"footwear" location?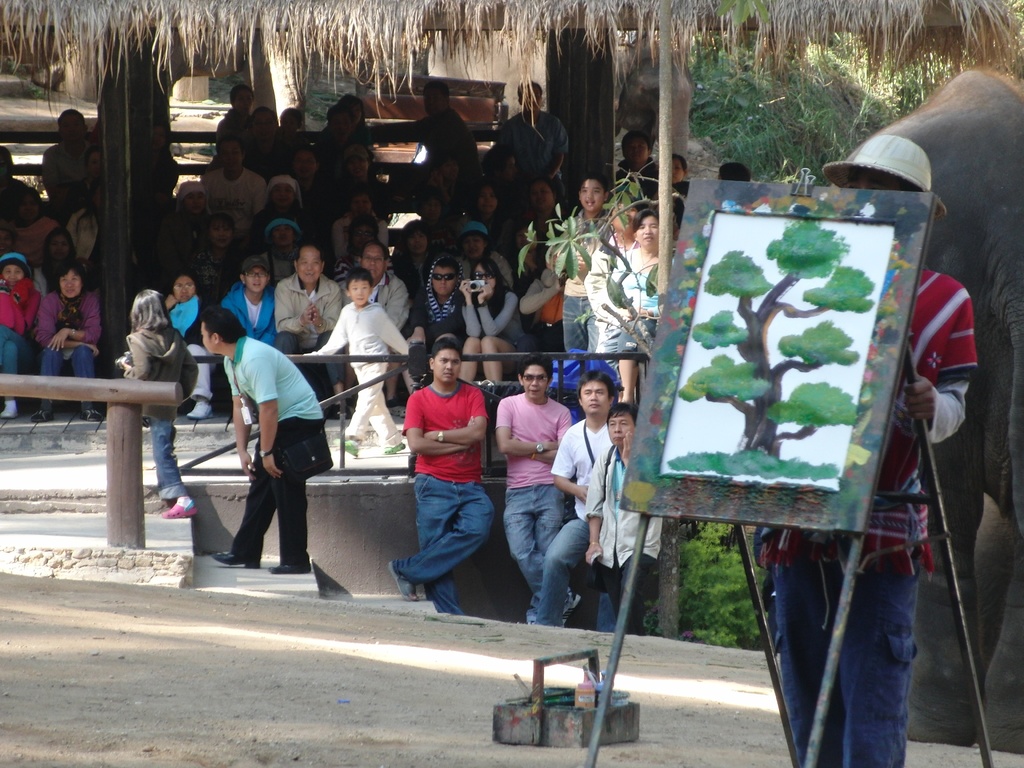
<region>384, 553, 417, 600</region>
